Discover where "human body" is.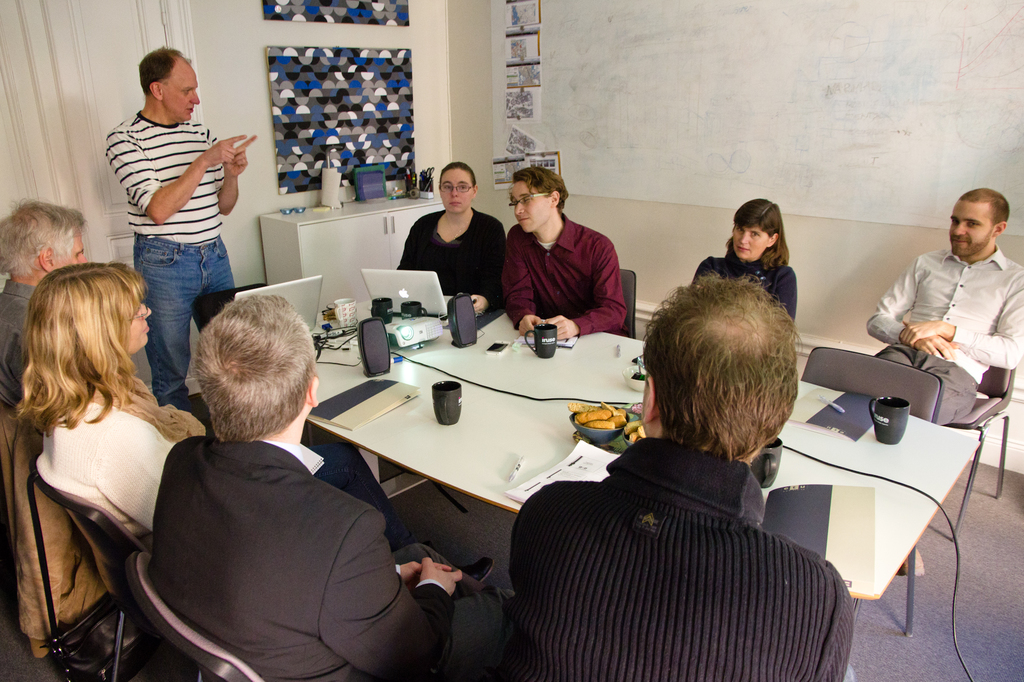
Discovered at region(388, 204, 519, 319).
